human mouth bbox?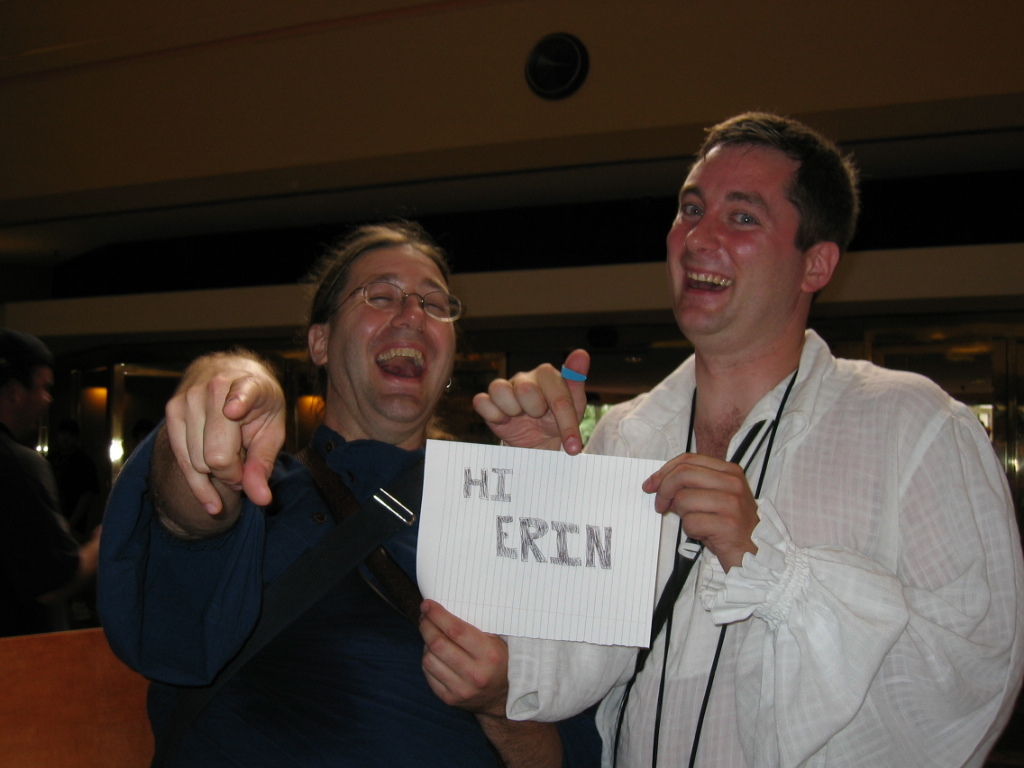
Rect(683, 267, 726, 293)
